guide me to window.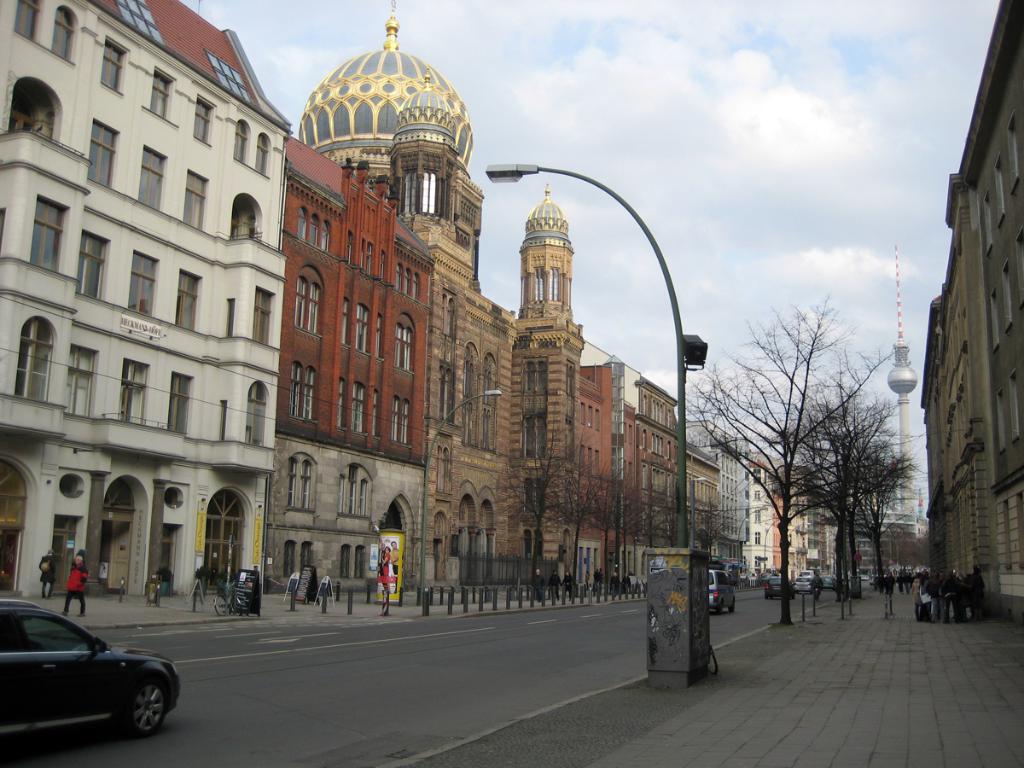
Guidance: [x1=63, y1=344, x2=96, y2=417].
